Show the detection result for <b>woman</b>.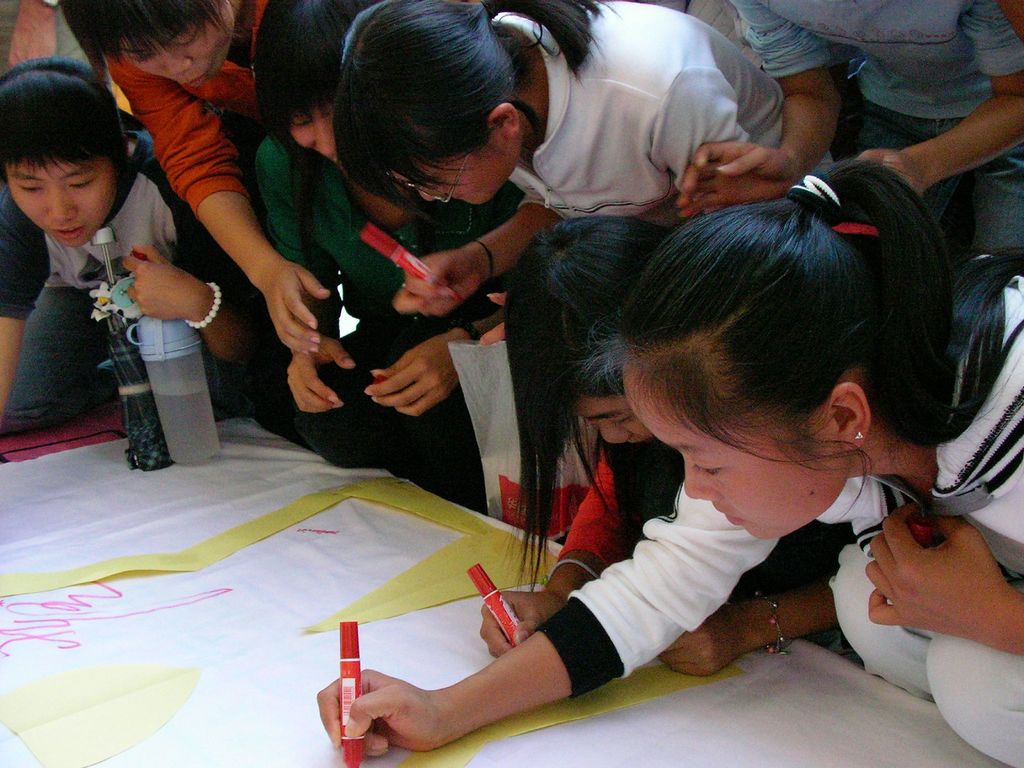
63:0:337:352.
